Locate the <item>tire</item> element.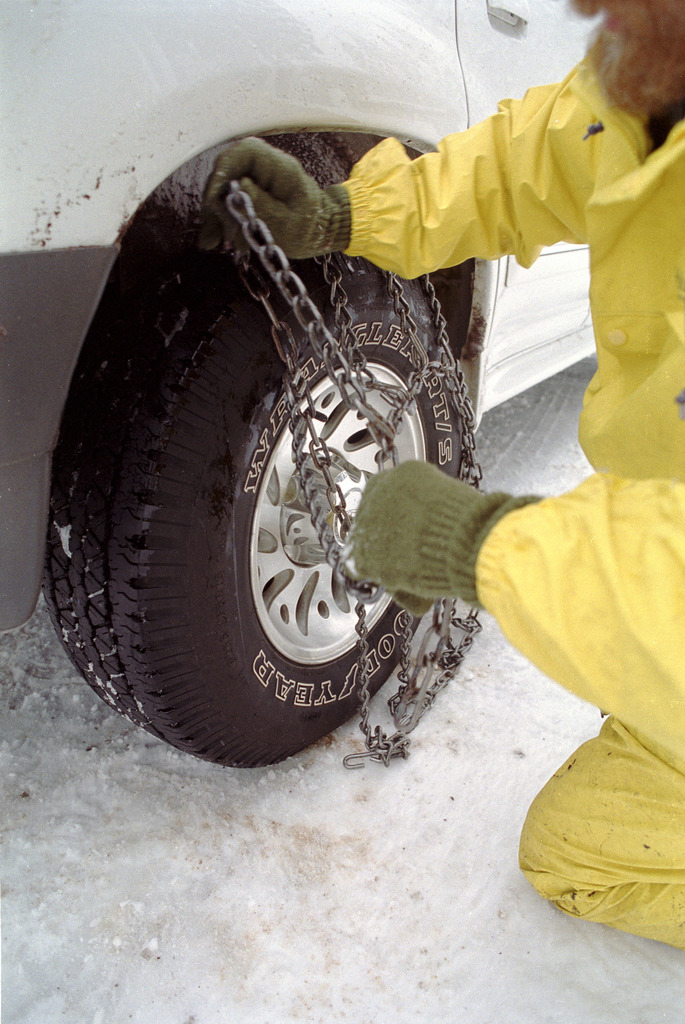
Element bbox: 39,232,466,769.
